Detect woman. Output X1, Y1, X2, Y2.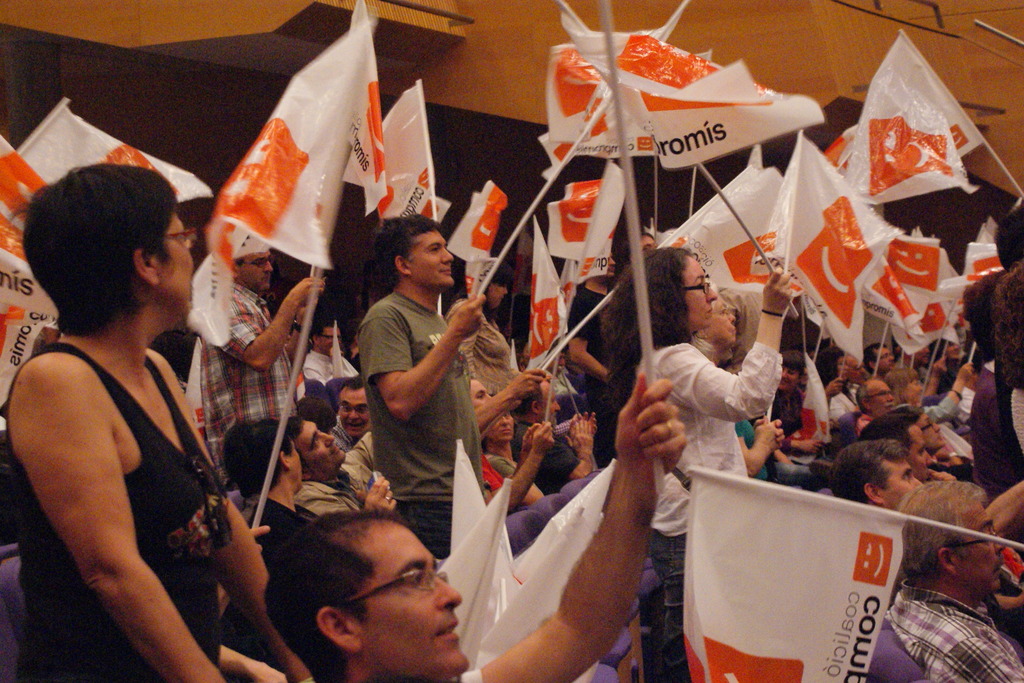
813, 347, 859, 428.
